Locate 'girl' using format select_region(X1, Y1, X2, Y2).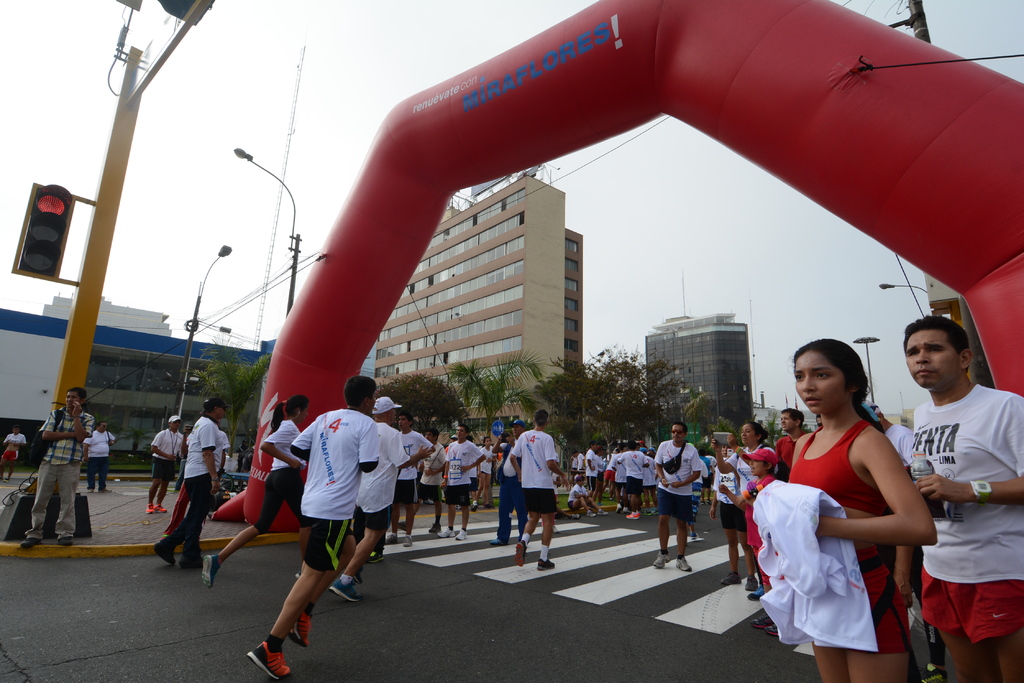
select_region(748, 337, 935, 682).
